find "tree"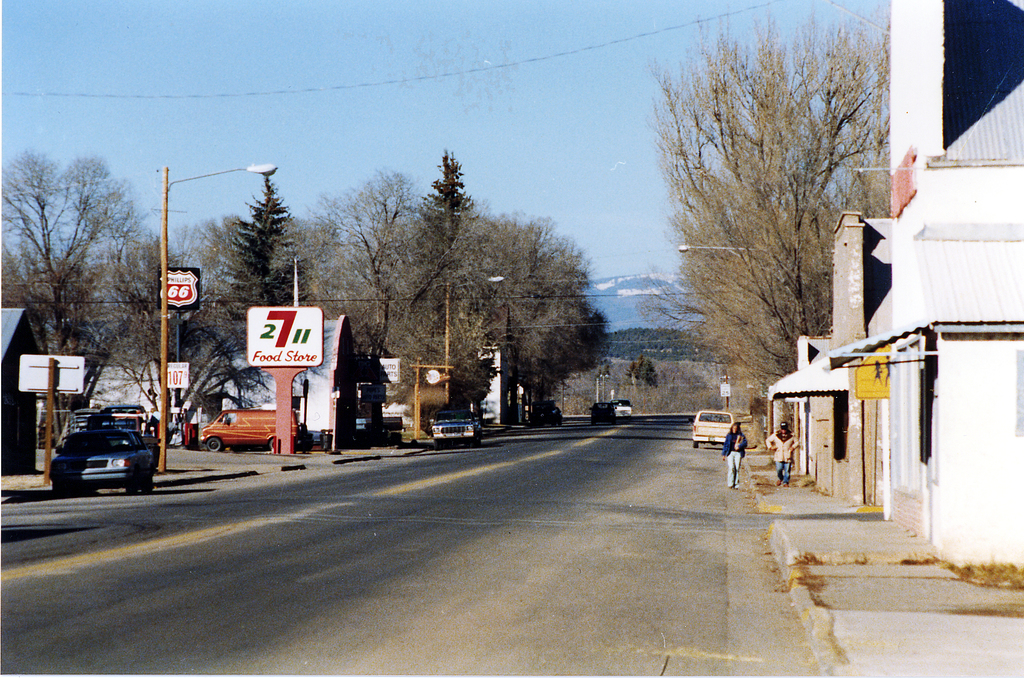
{"left": 311, "top": 177, "right": 422, "bottom": 360}
